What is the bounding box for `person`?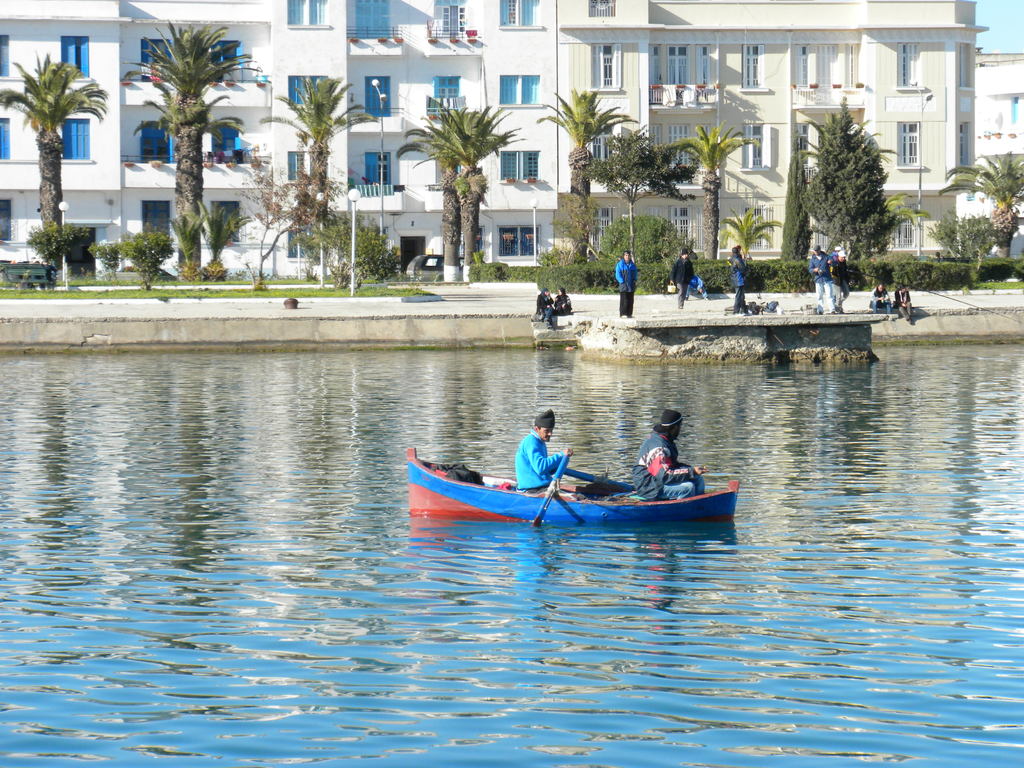
[x1=629, y1=404, x2=707, y2=497].
